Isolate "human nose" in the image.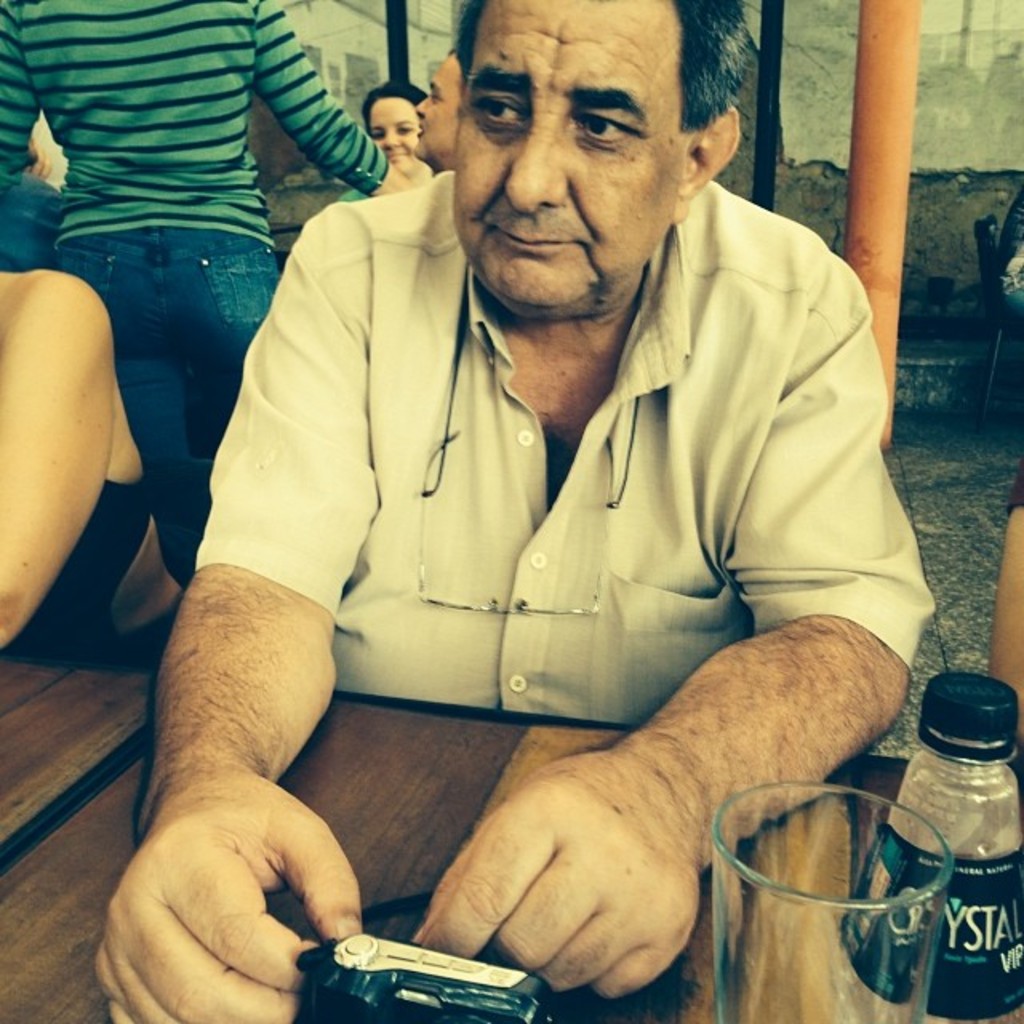
Isolated region: x1=411 y1=96 x2=430 y2=117.
